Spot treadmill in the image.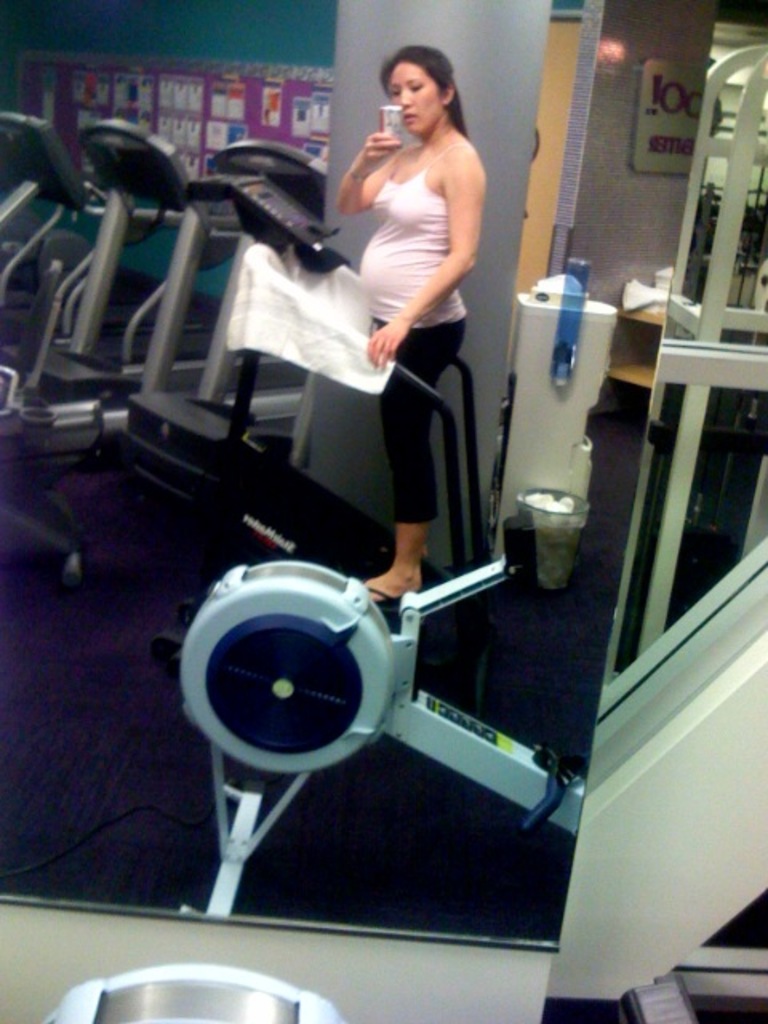
treadmill found at [115, 146, 326, 512].
